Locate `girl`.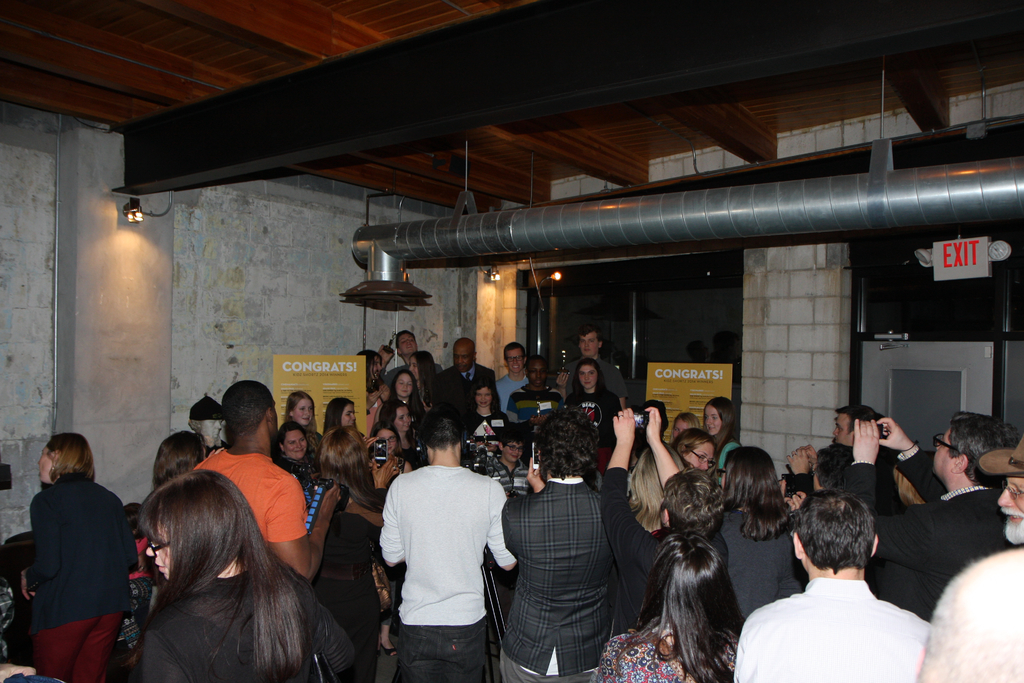
Bounding box: left=287, top=388, right=317, bottom=440.
